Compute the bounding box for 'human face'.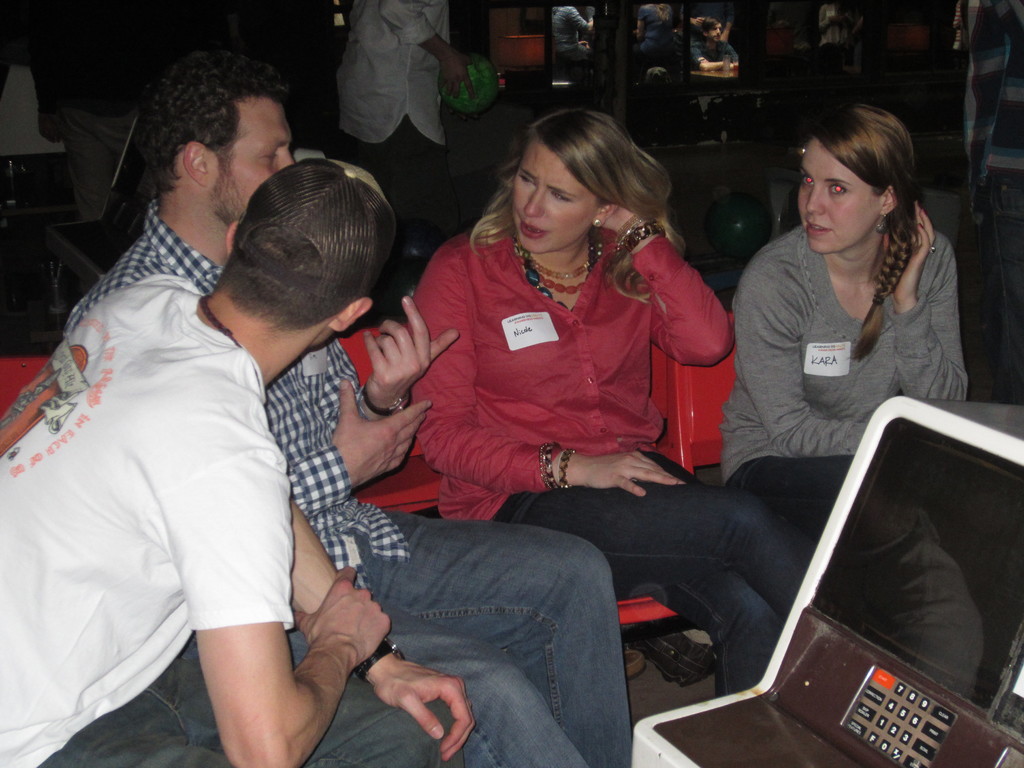
(left=706, top=22, right=721, bottom=46).
